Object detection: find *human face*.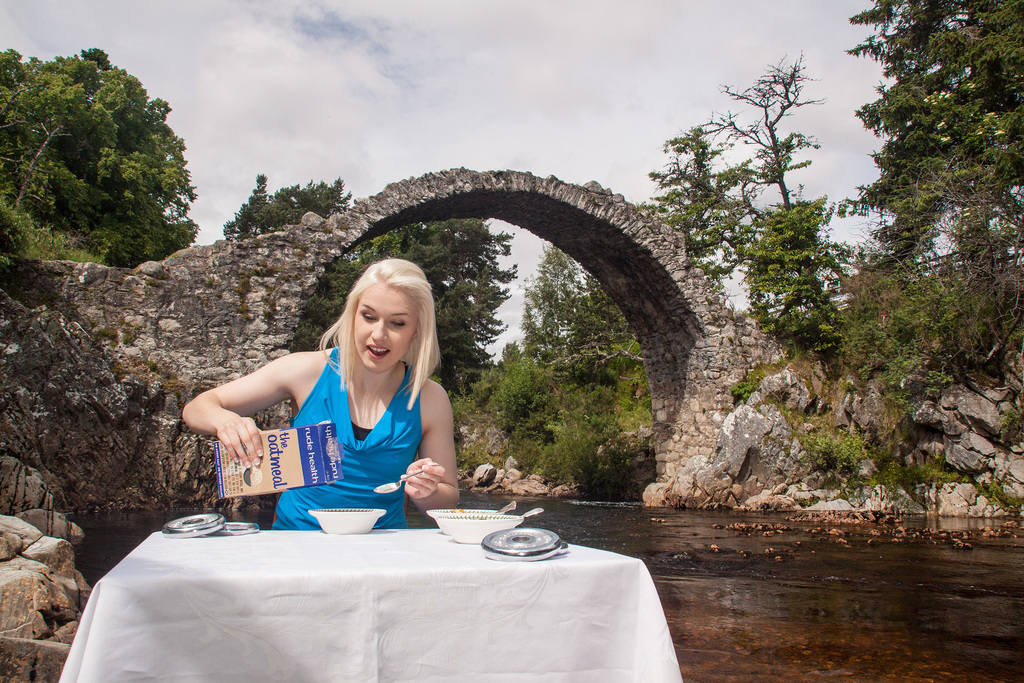
[354, 282, 419, 375].
